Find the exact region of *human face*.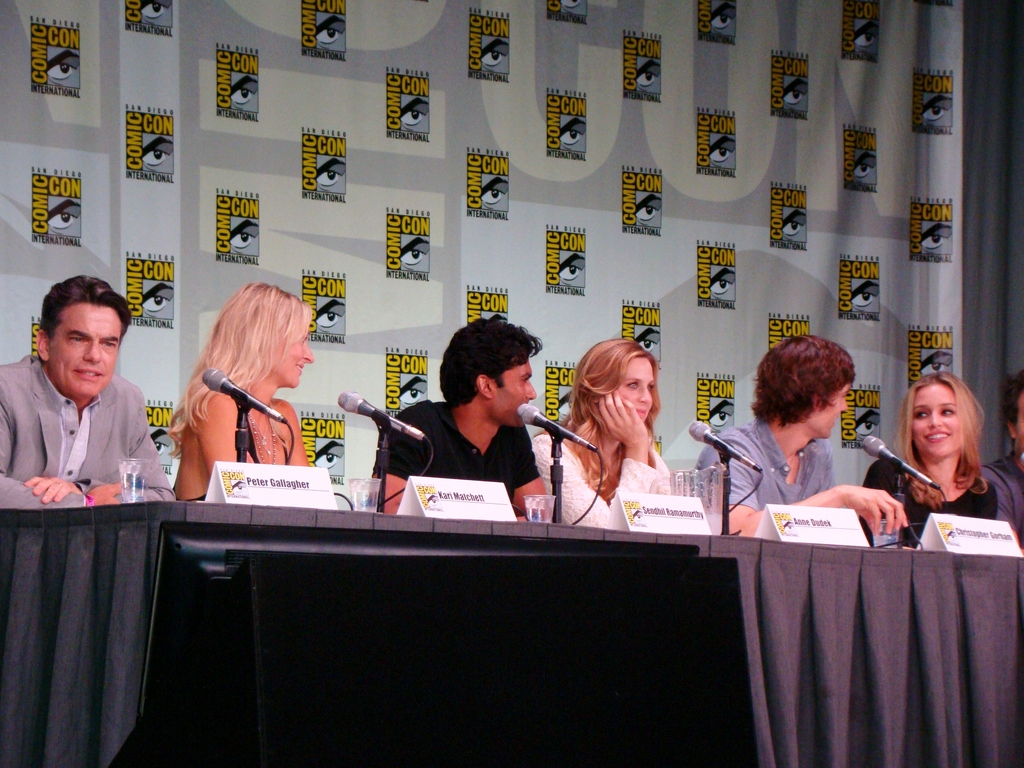
Exact region: (59, 318, 118, 399).
